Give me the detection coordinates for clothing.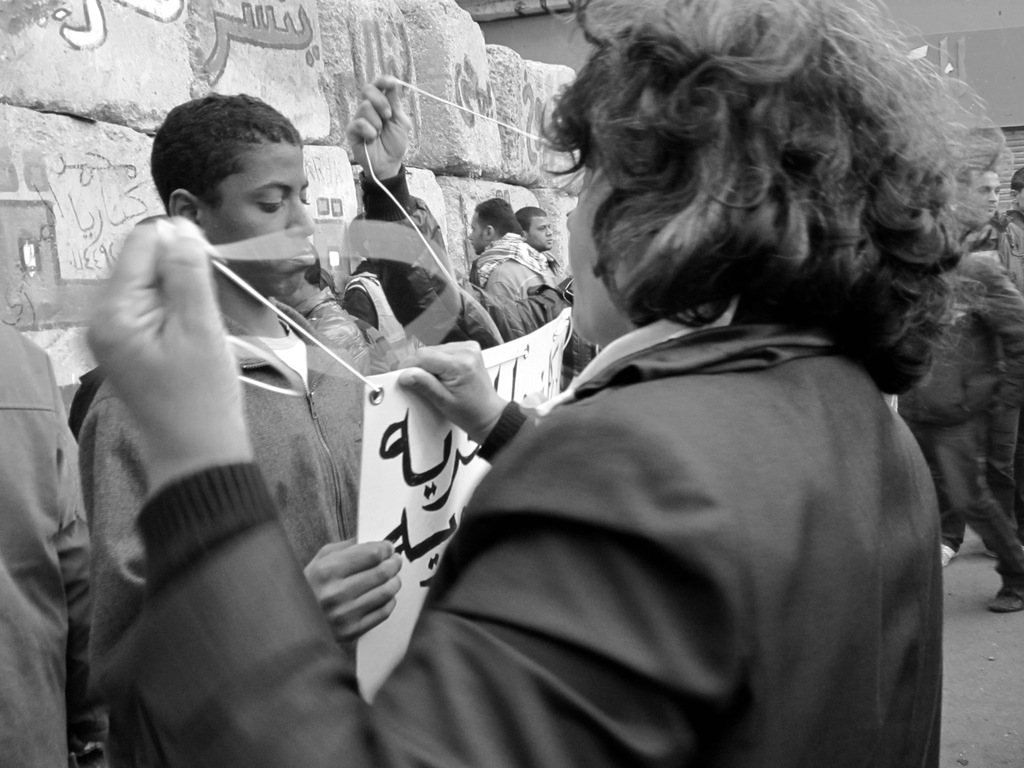
90 305 937 767.
